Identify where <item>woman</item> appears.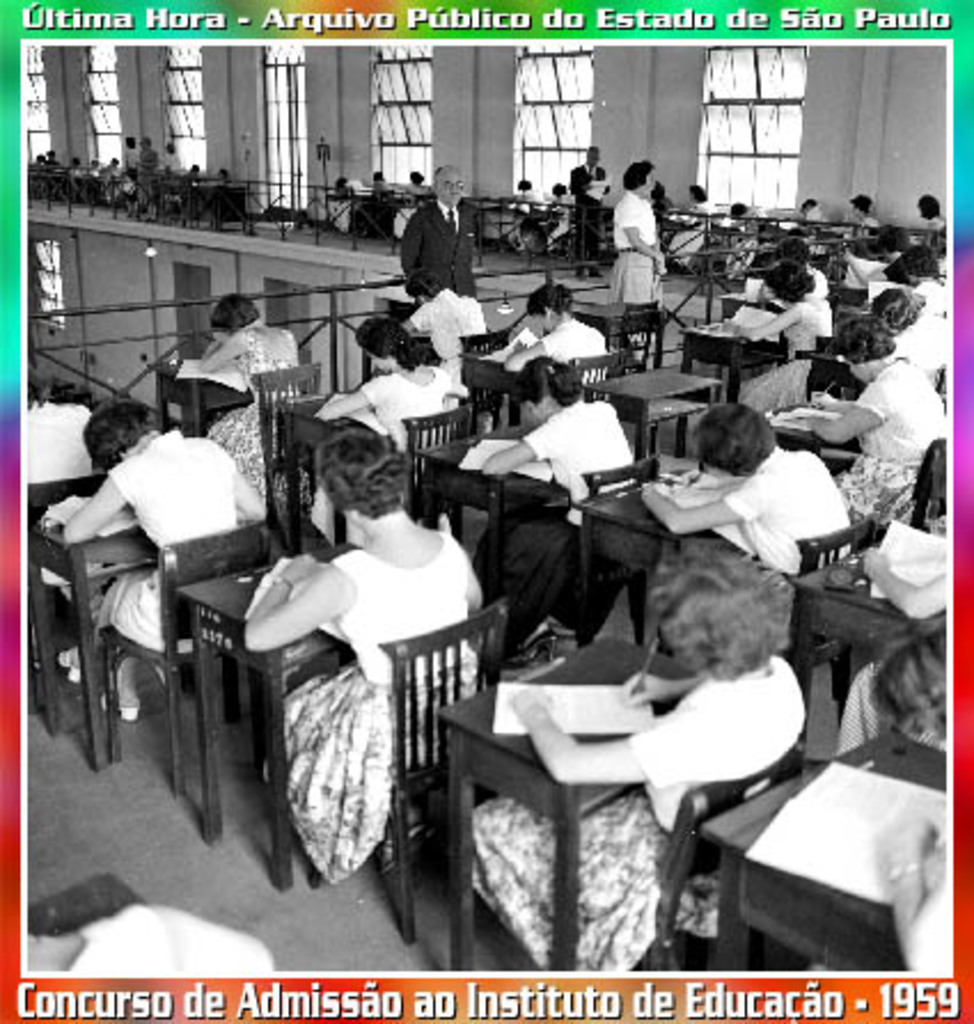
Appears at [729, 192, 752, 273].
